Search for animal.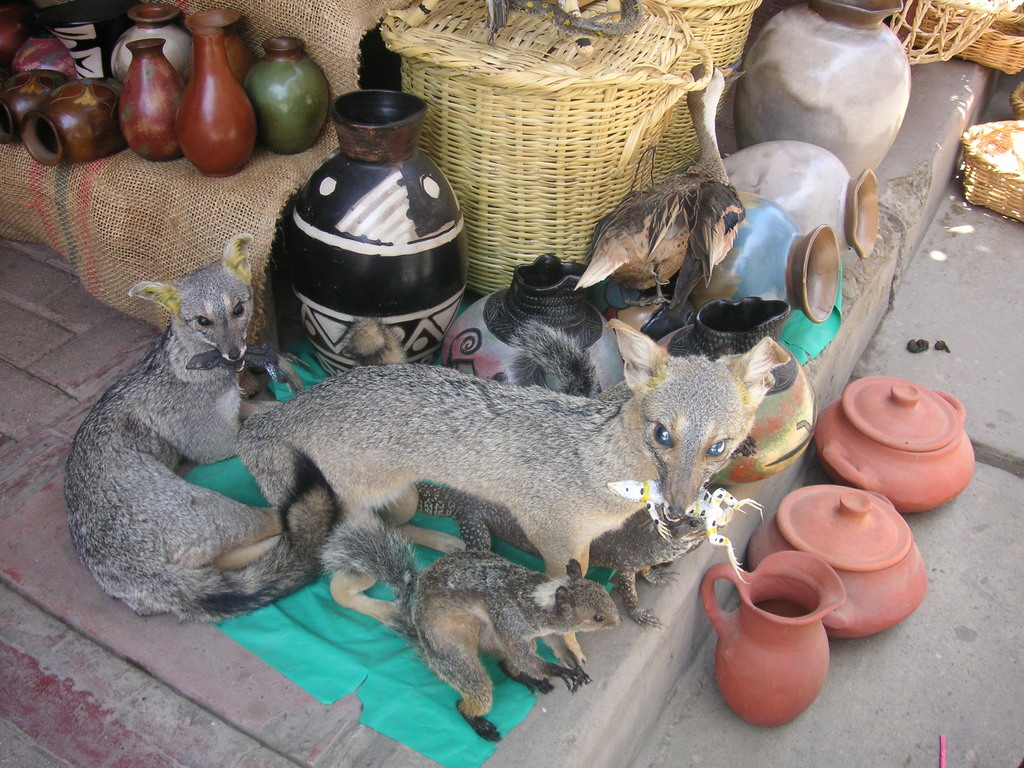
Found at bbox=[64, 230, 342, 623].
